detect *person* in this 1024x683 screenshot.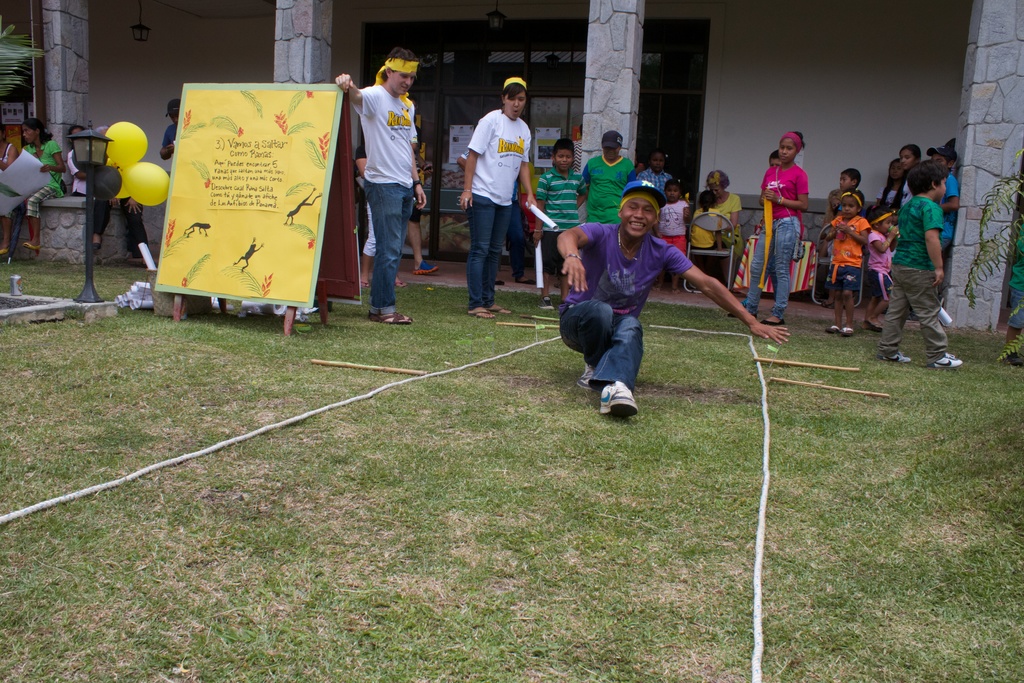
Detection: (left=758, top=121, right=828, bottom=318).
